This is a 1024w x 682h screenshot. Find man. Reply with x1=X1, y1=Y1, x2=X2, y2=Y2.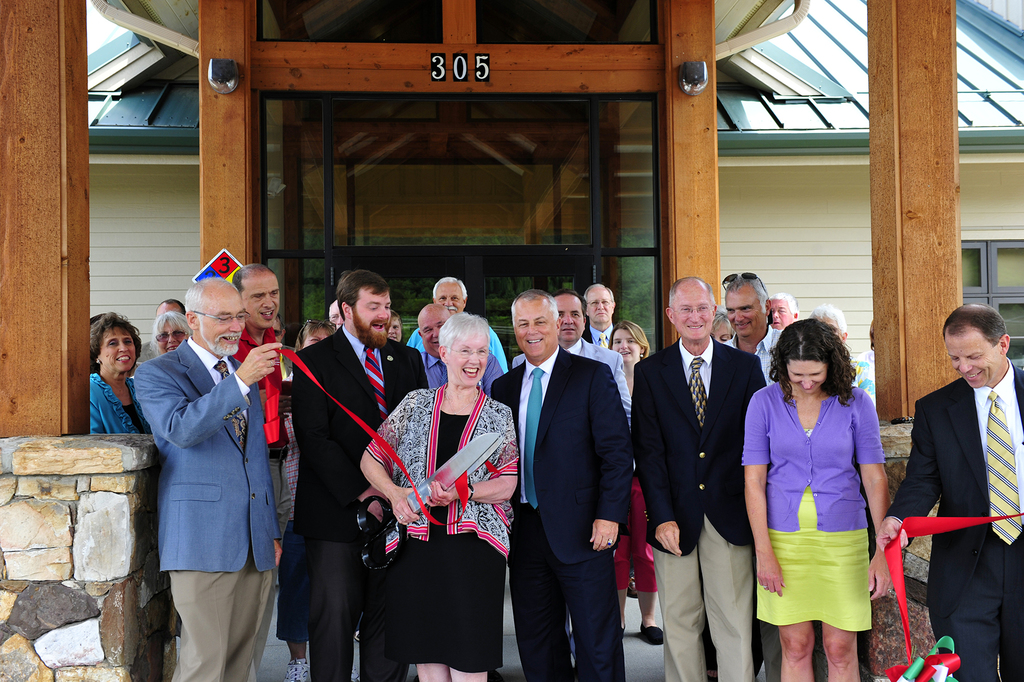
x1=635, y1=272, x2=765, y2=681.
